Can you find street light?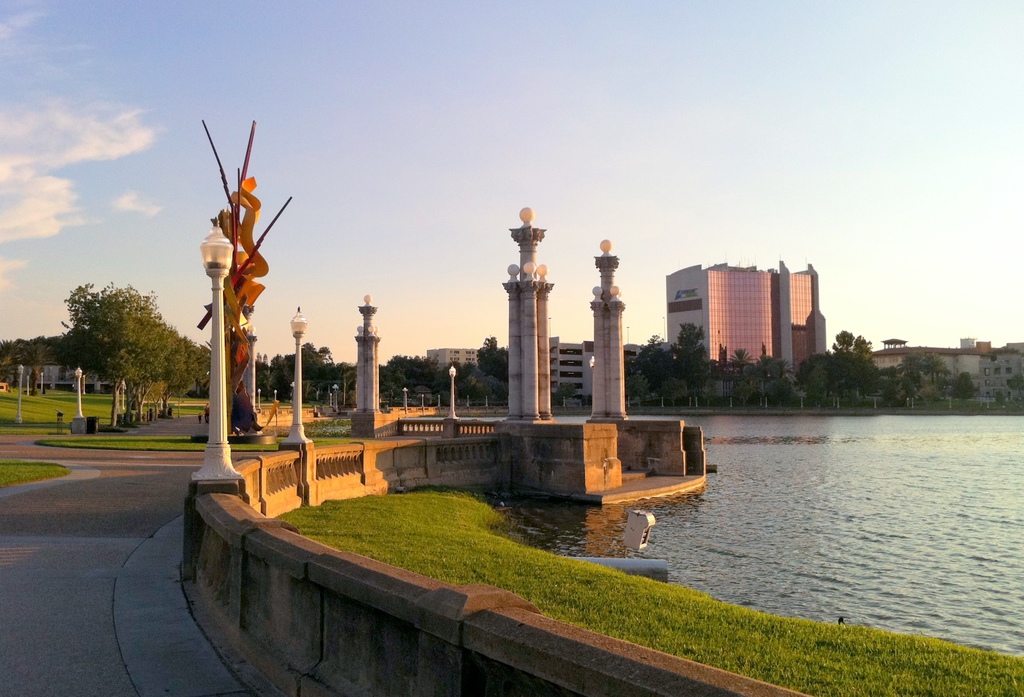
Yes, bounding box: (41, 368, 44, 390).
